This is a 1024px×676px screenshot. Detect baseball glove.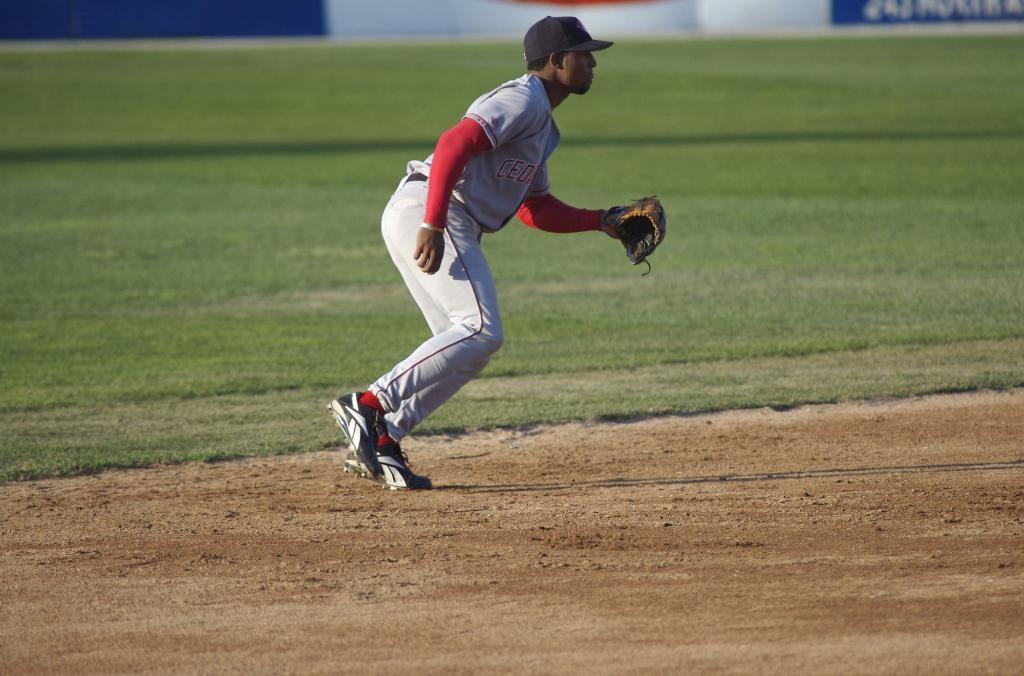
(left=602, top=196, right=668, bottom=277).
